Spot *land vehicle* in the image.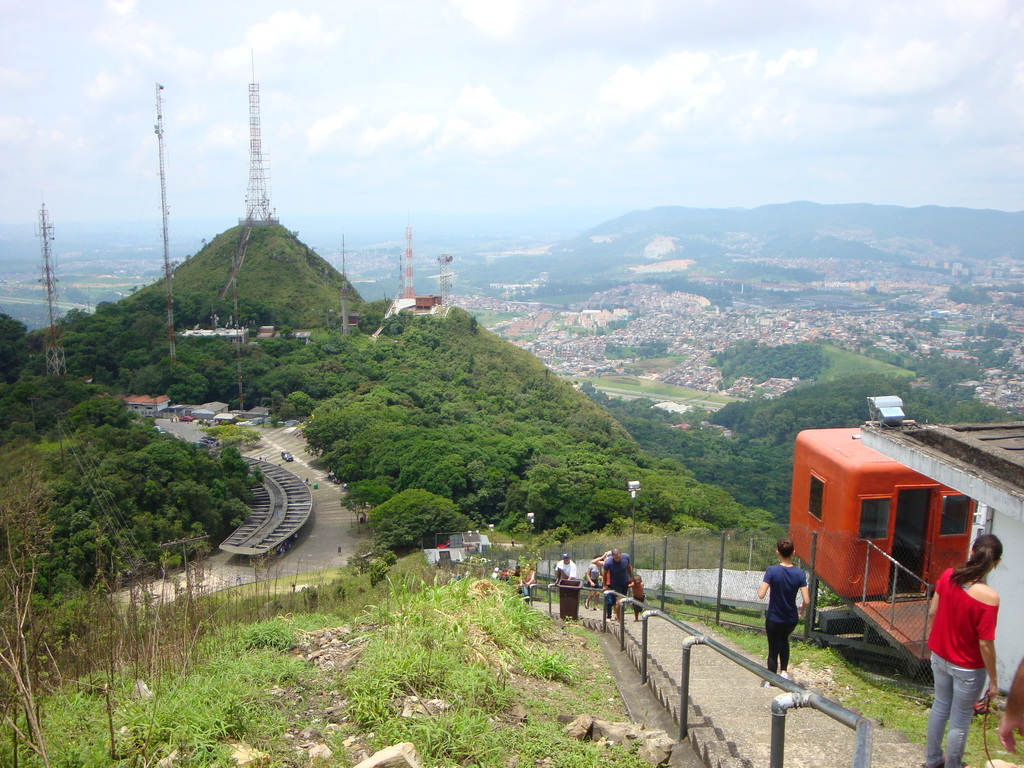
*land vehicle* found at (175,415,191,418).
